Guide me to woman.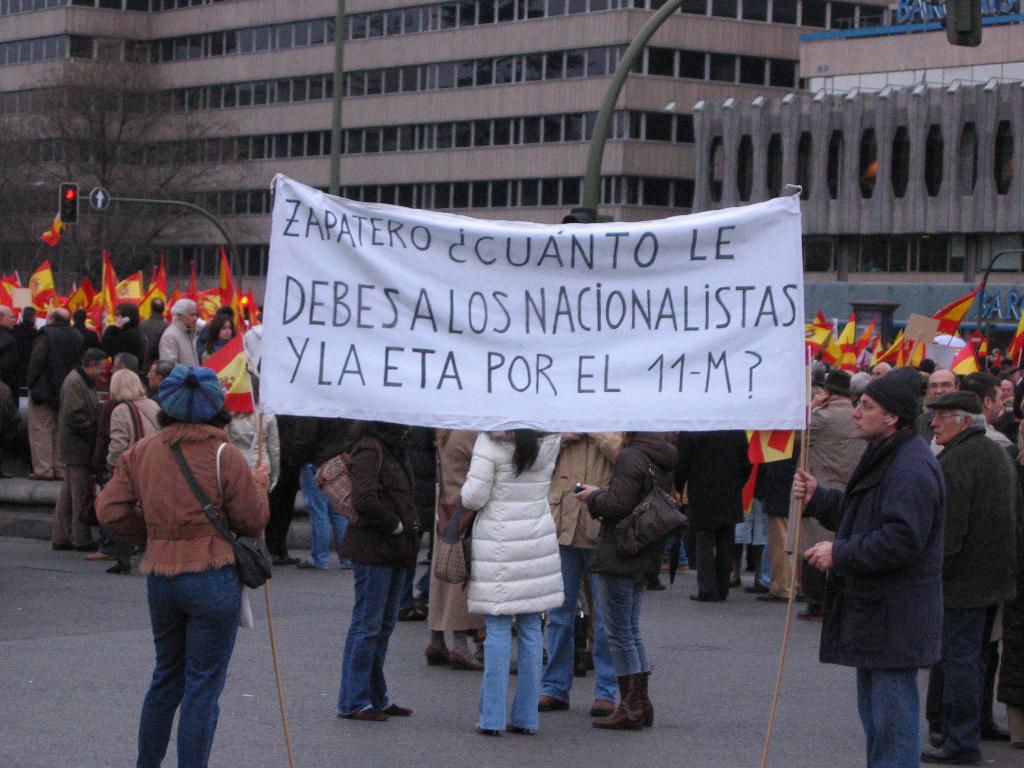
Guidance: pyautogui.locateOnScreen(205, 318, 241, 359).
